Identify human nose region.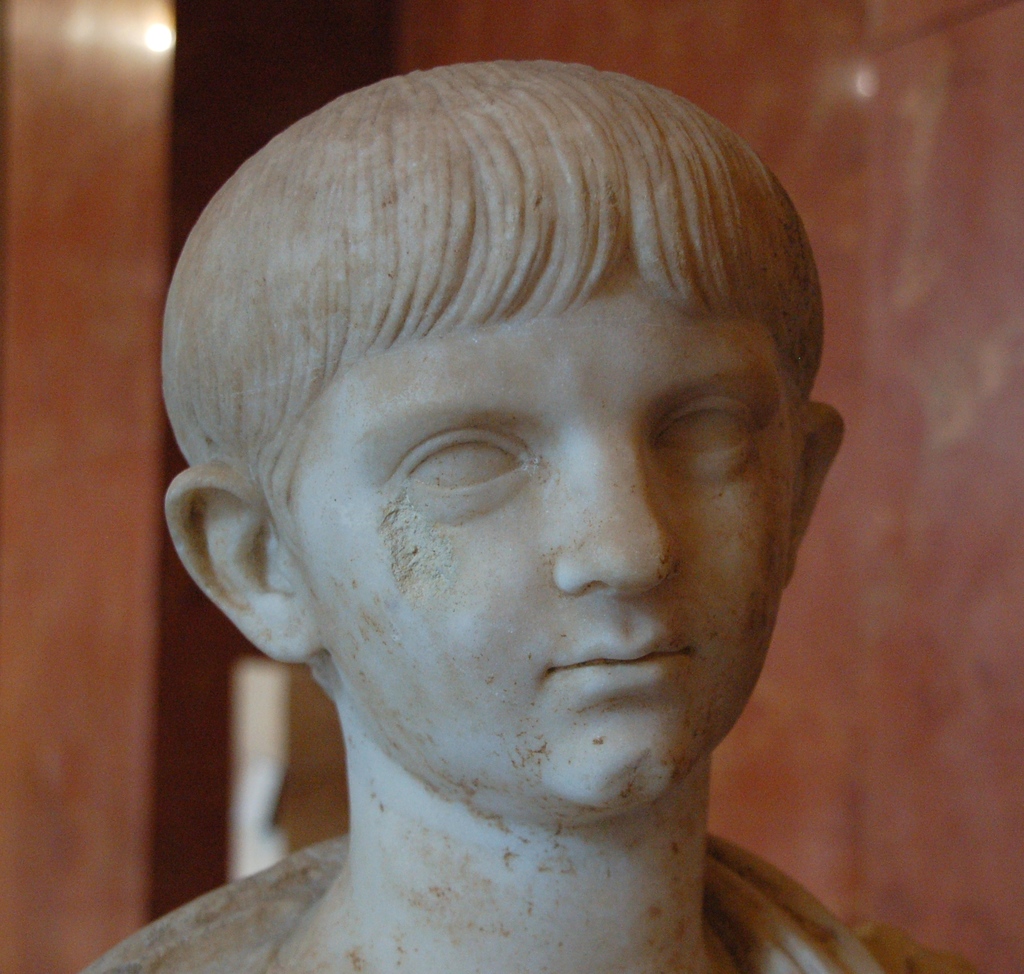
Region: [556, 442, 678, 600].
